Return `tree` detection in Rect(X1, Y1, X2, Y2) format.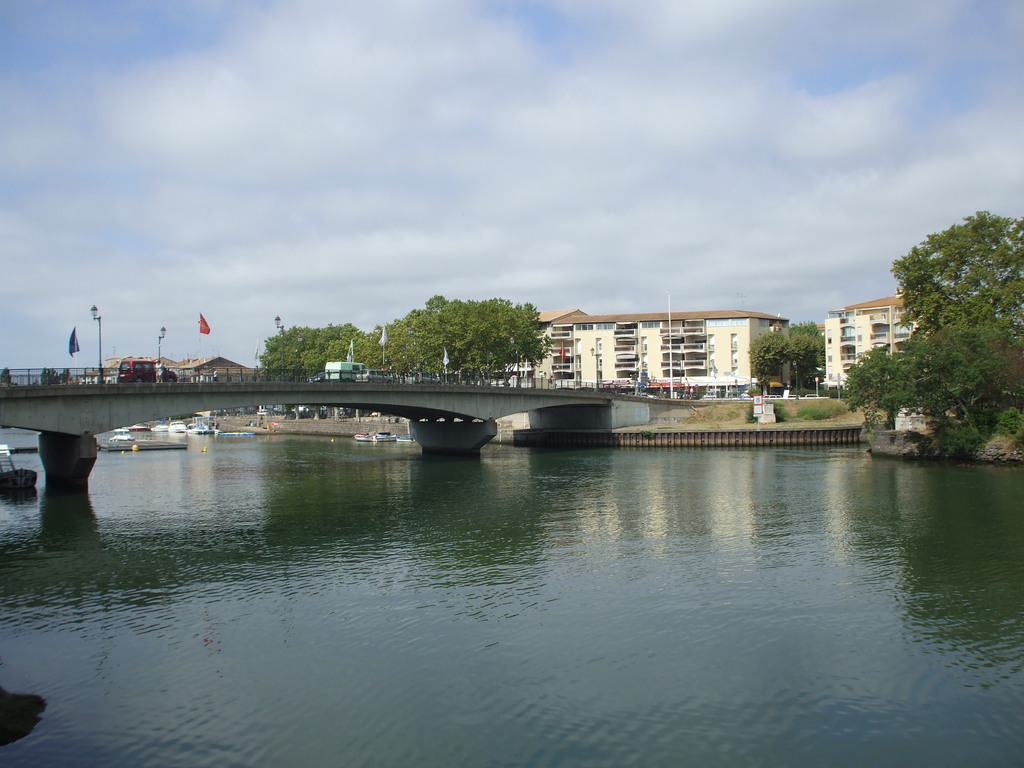
Rect(324, 320, 403, 374).
